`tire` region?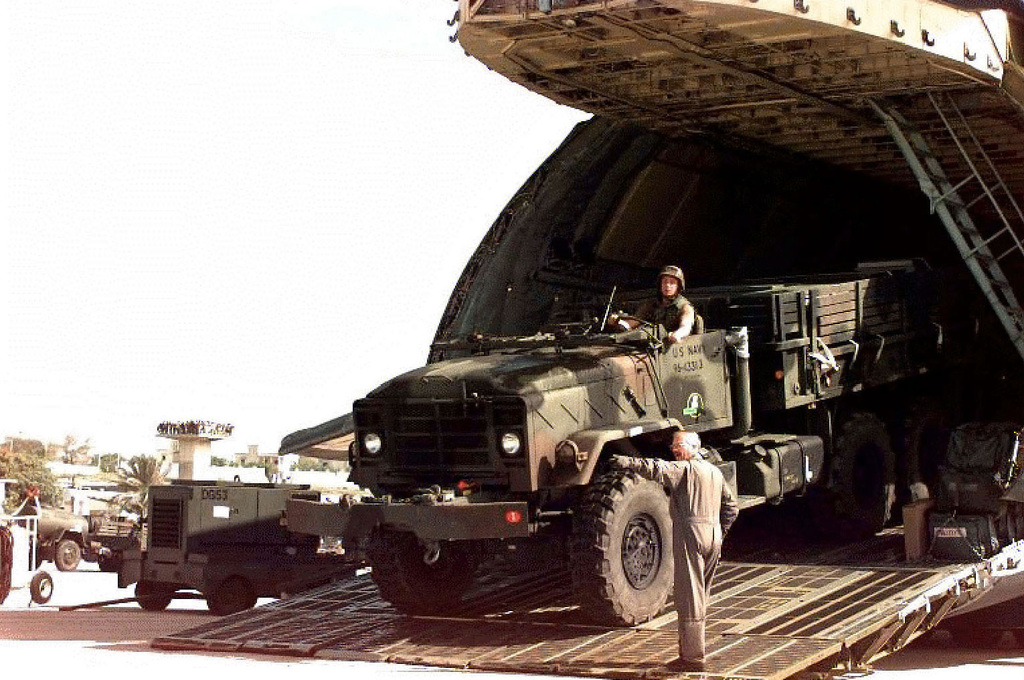
x1=27, y1=571, x2=55, y2=603
